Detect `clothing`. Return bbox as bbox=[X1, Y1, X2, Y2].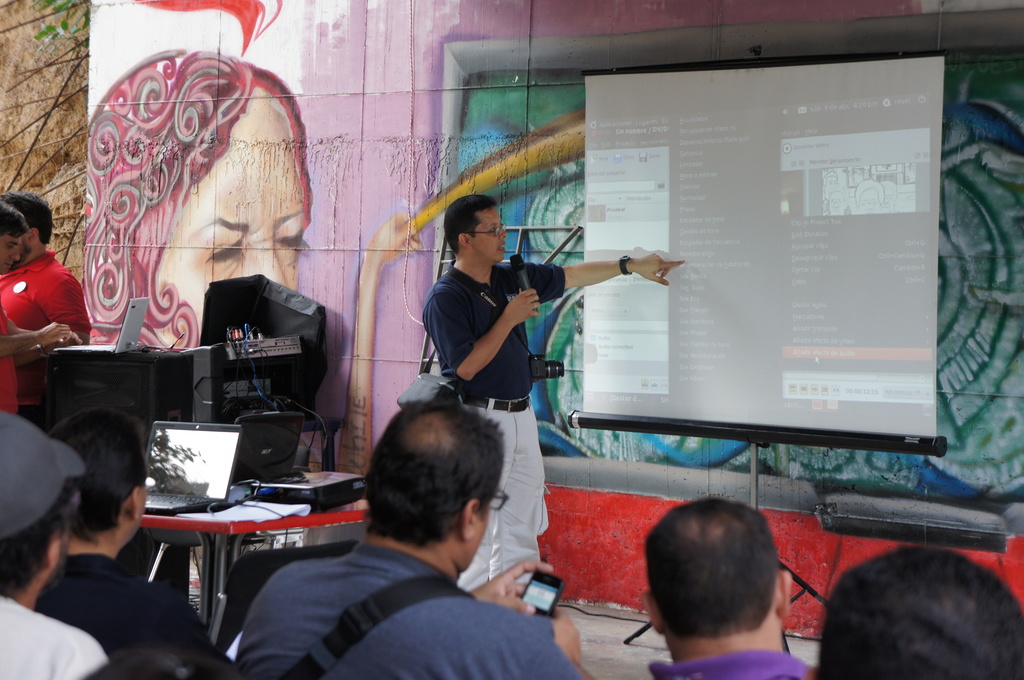
bbox=[418, 260, 566, 565].
